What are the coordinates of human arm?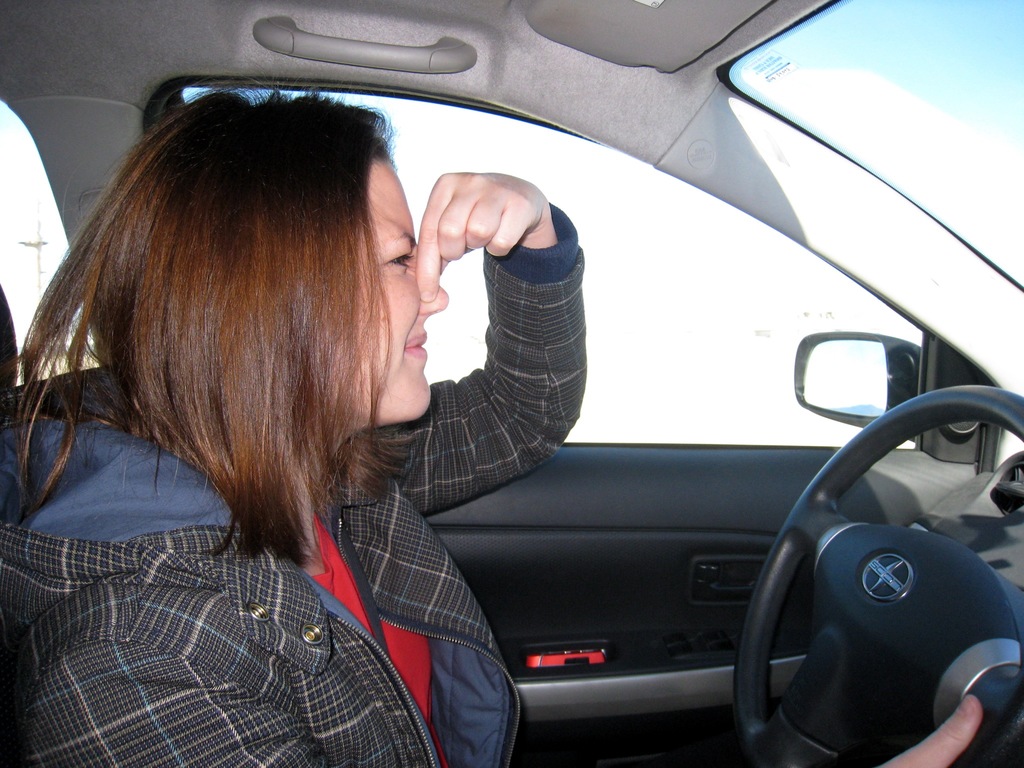
{"left": 874, "top": 696, "right": 984, "bottom": 767}.
